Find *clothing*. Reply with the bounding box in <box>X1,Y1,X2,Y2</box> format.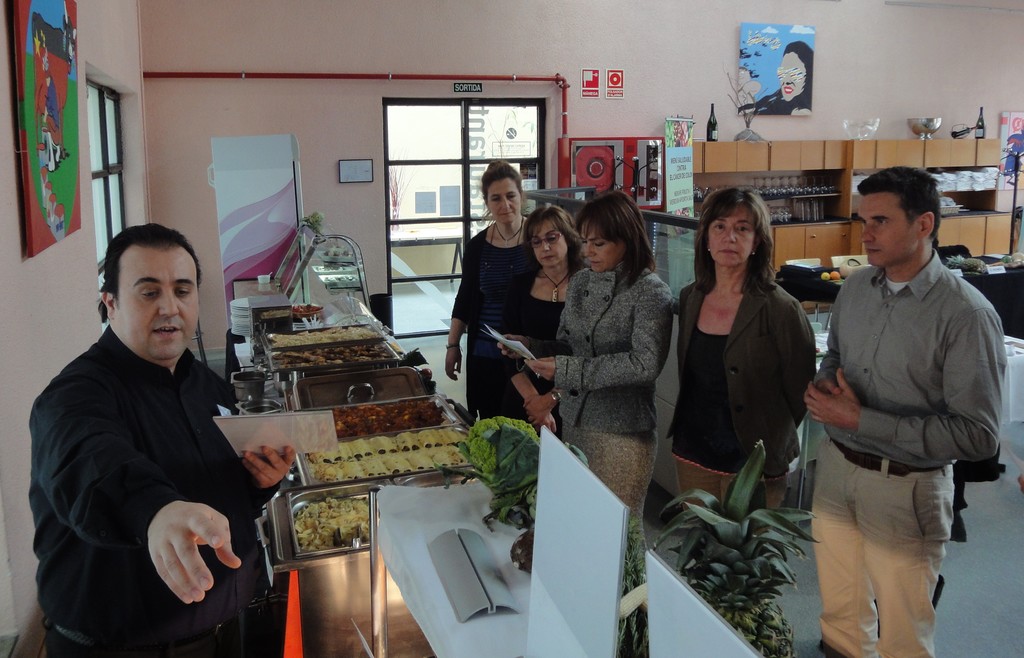
<box>548,271,671,436</box>.
